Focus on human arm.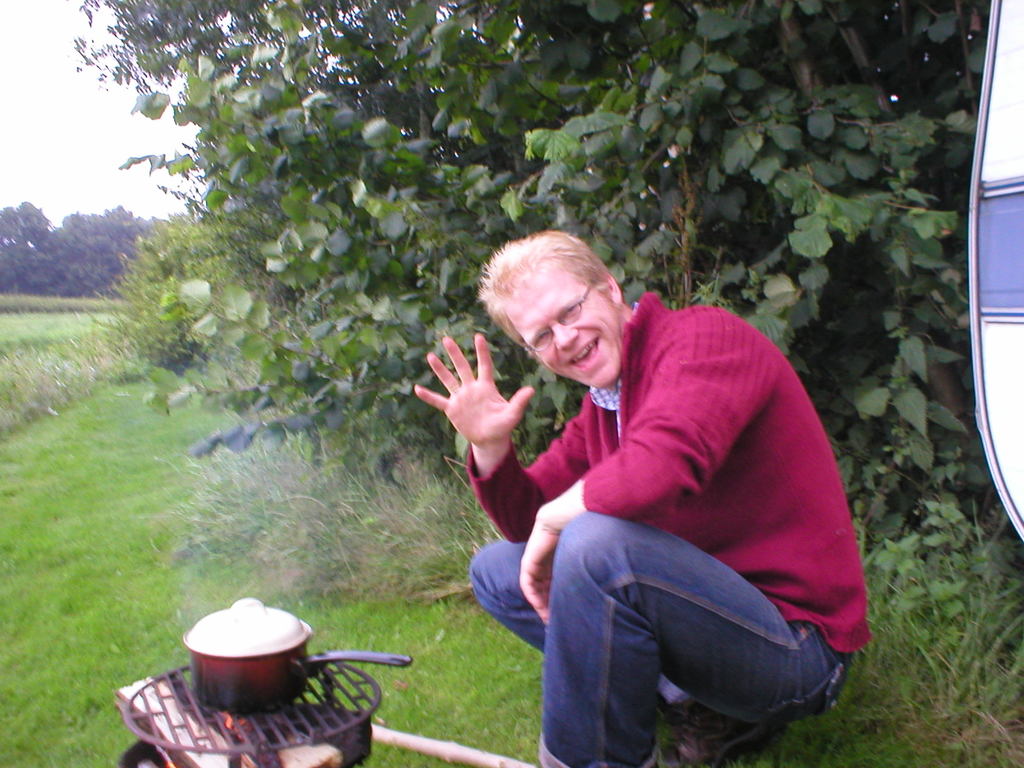
Focused at 430:318:561:609.
